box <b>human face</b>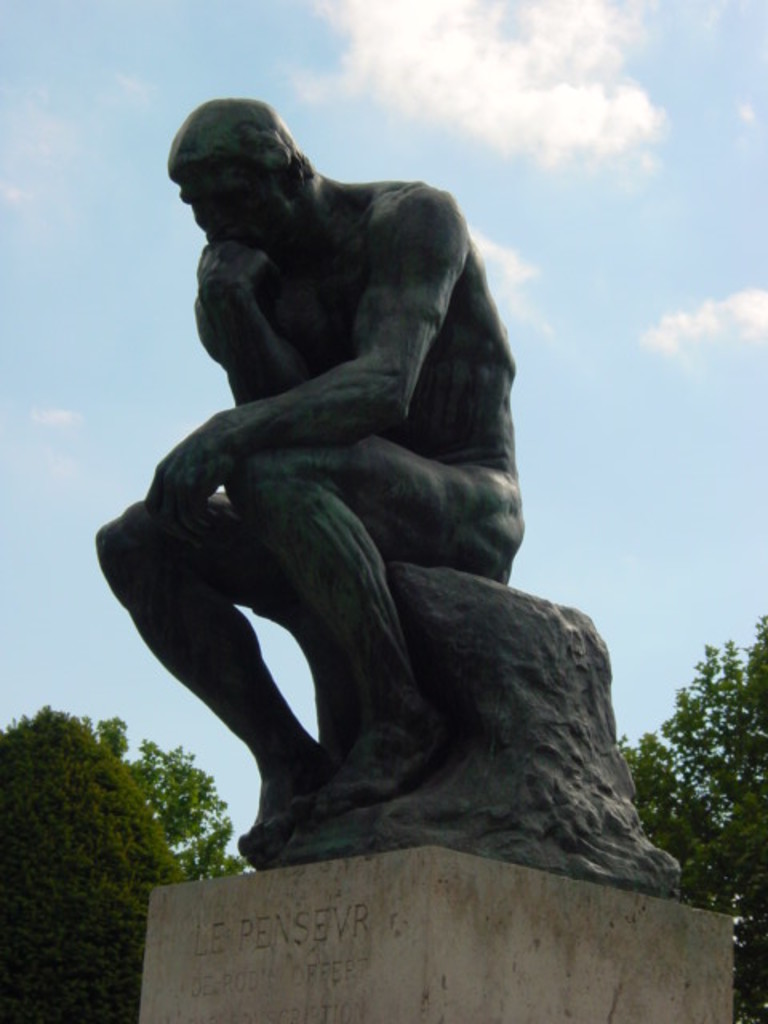
Rect(181, 166, 294, 251)
